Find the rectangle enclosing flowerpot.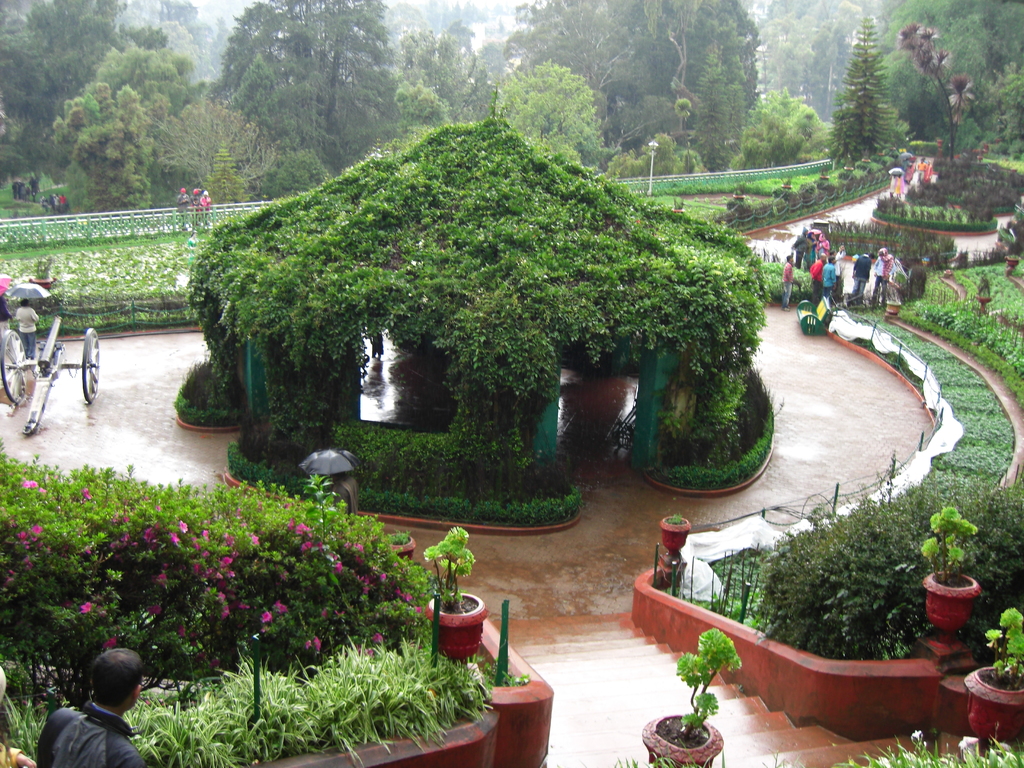
box(652, 516, 691, 554).
